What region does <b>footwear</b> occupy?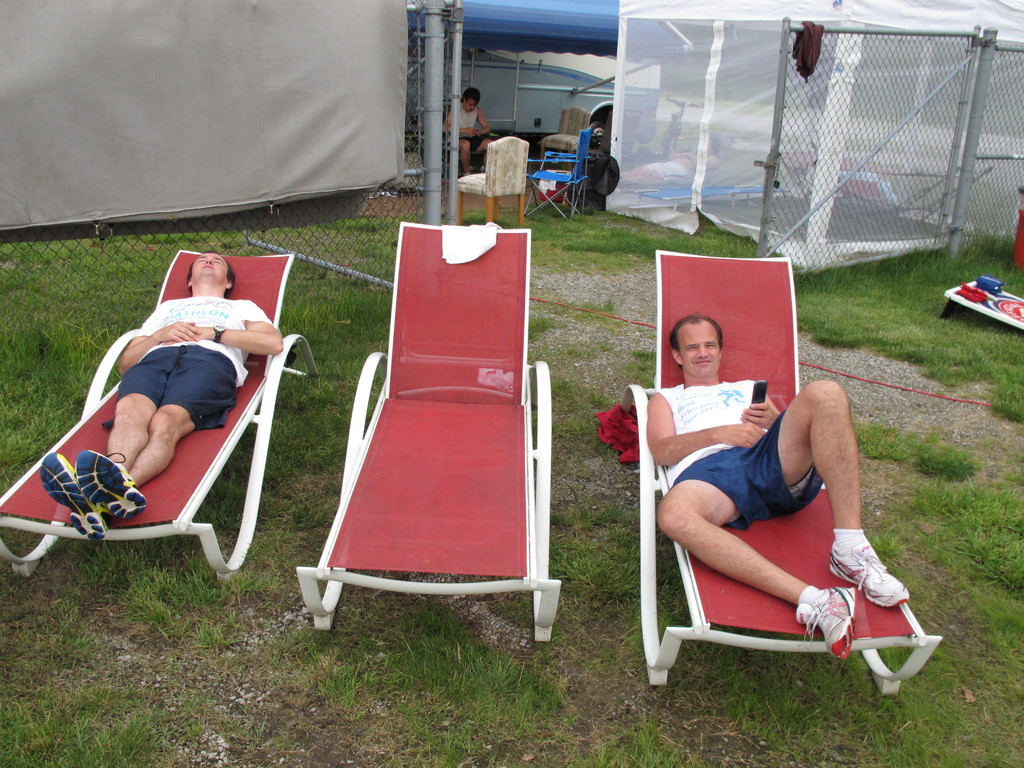
left=34, top=452, right=119, bottom=543.
